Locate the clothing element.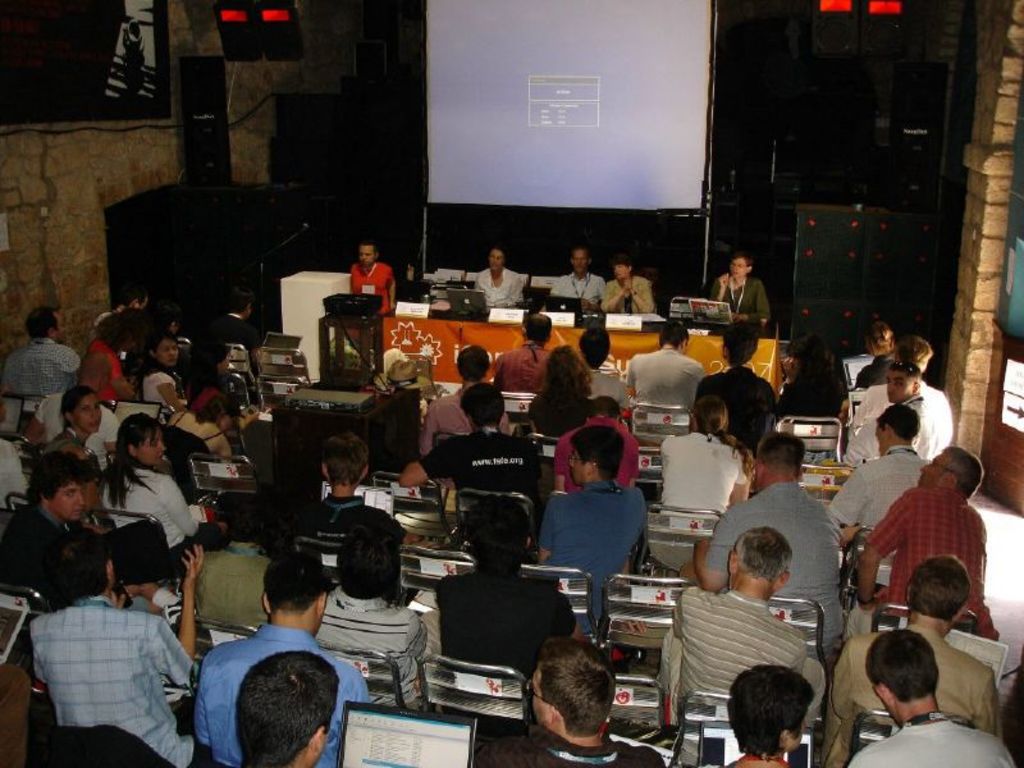
Element bbox: detection(488, 334, 568, 399).
